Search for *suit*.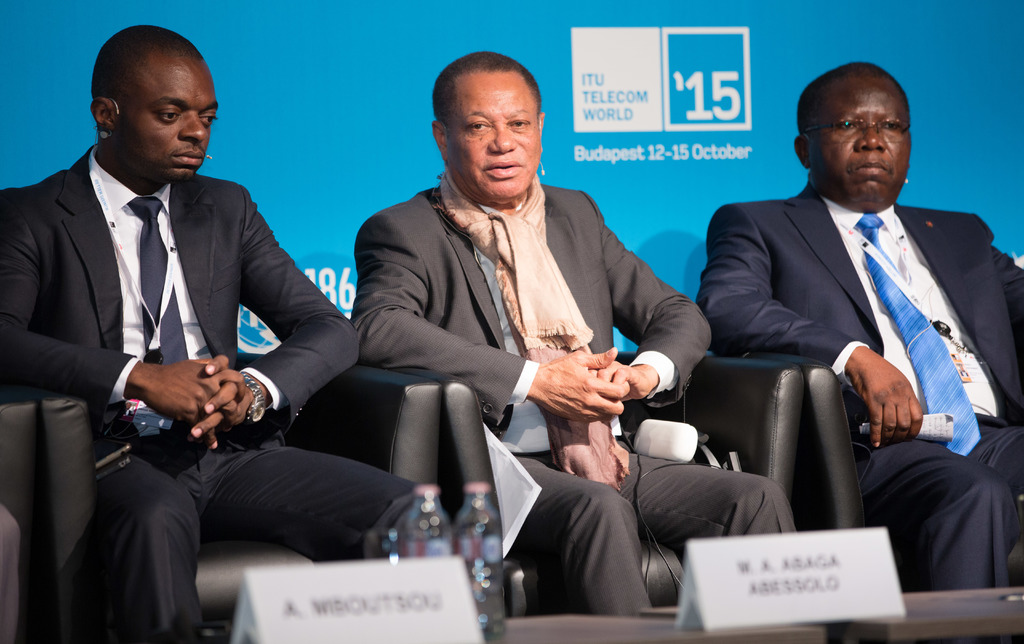
Found at detection(641, 82, 979, 605).
